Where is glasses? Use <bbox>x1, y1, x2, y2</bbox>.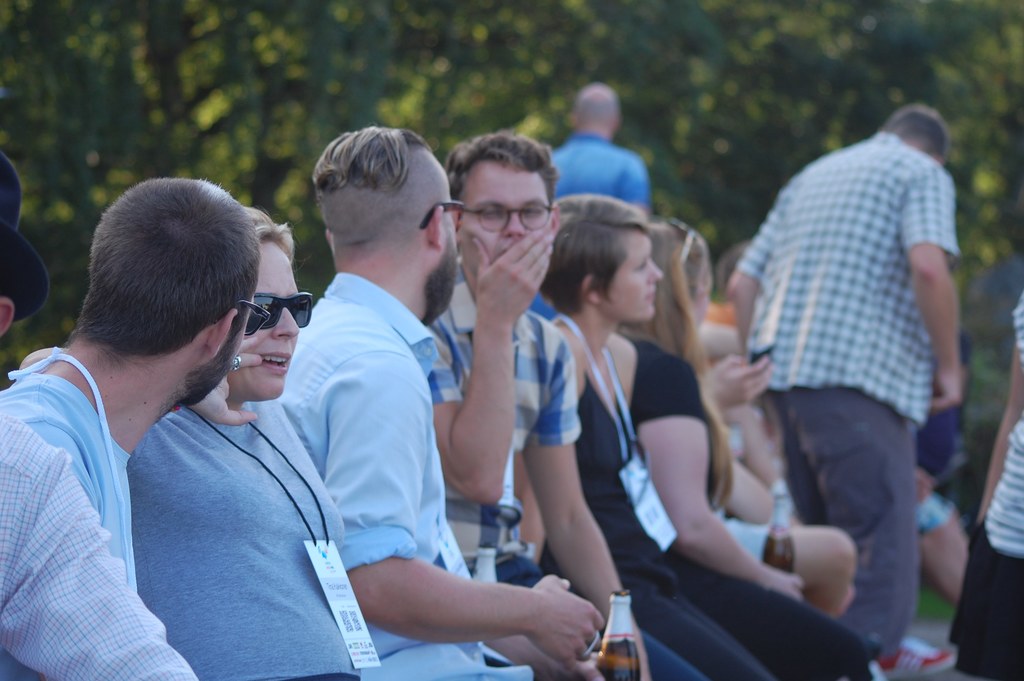
<bbox>662, 214, 700, 264</bbox>.
